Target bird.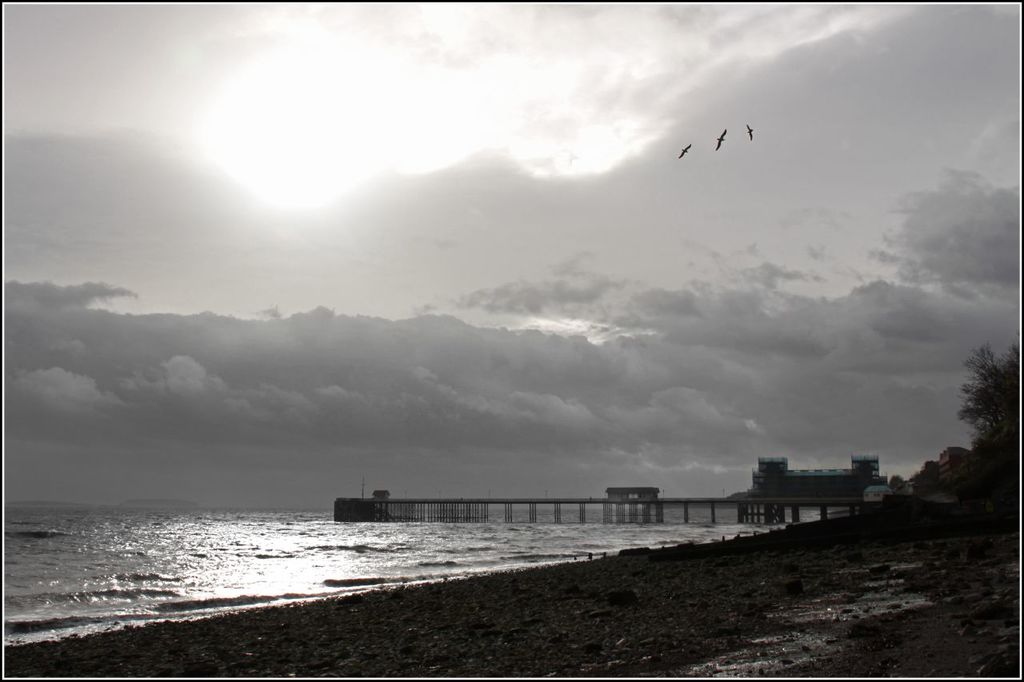
Target region: Rect(742, 120, 754, 146).
